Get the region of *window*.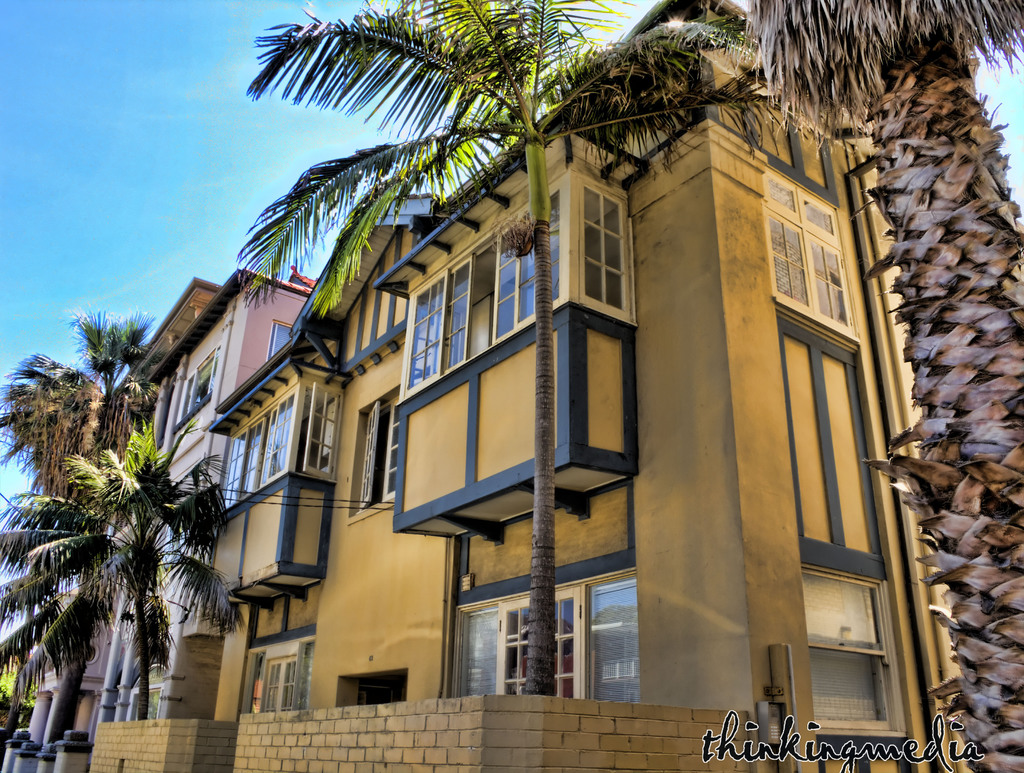
266, 317, 291, 360.
